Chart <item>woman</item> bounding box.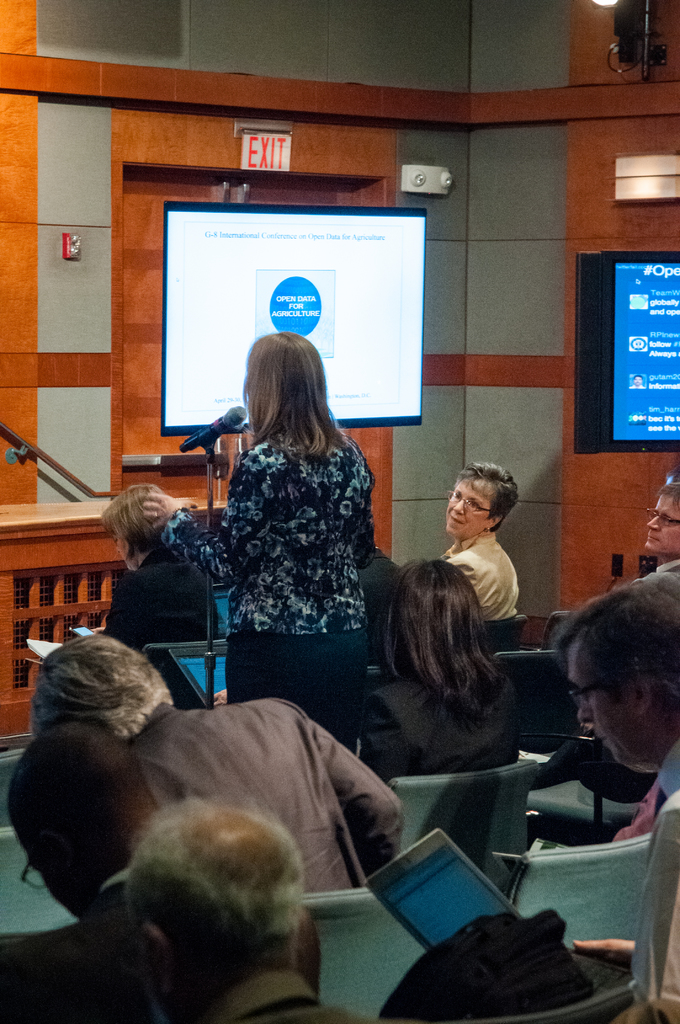
Charted: [left=360, top=554, right=525, bottom=783].
